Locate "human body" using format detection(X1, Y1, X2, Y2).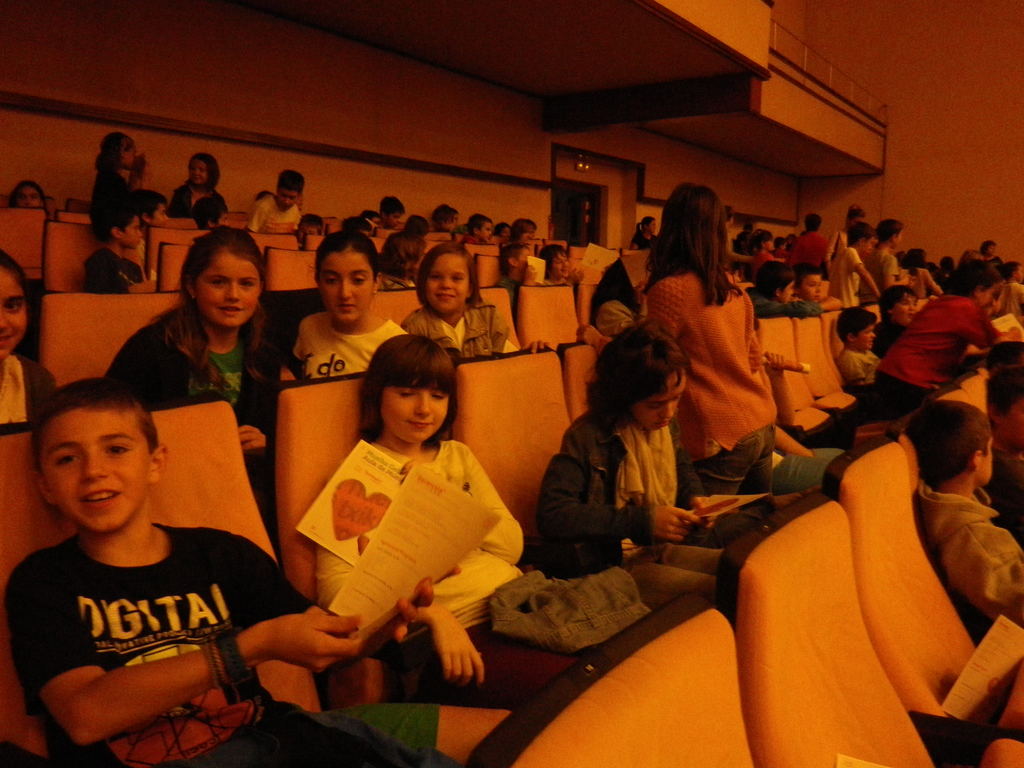
detection(99, 304, 293, 456).
